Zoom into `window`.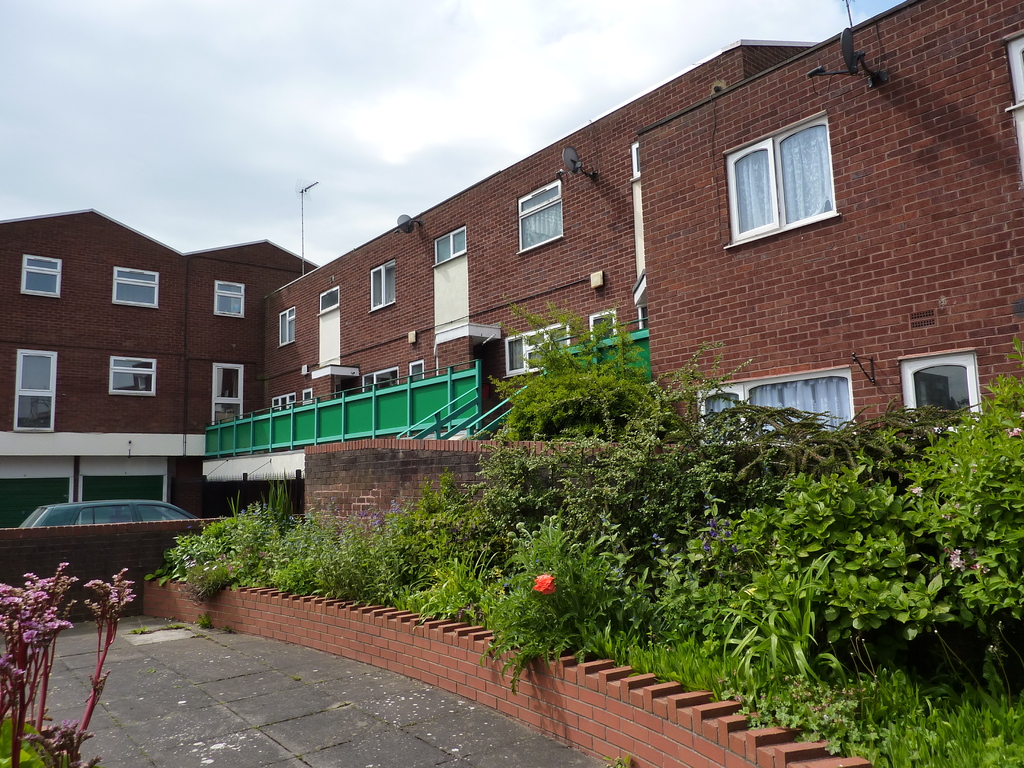
Zoom target: box(516, 179, 570, 250).
